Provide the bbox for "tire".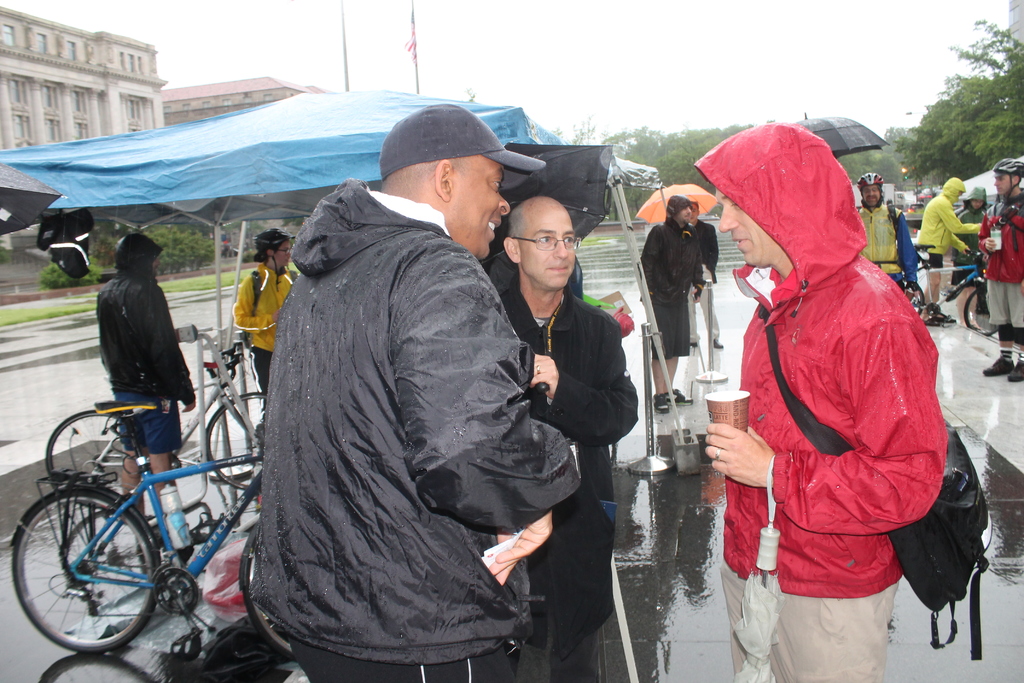
(19,495,158,662).
